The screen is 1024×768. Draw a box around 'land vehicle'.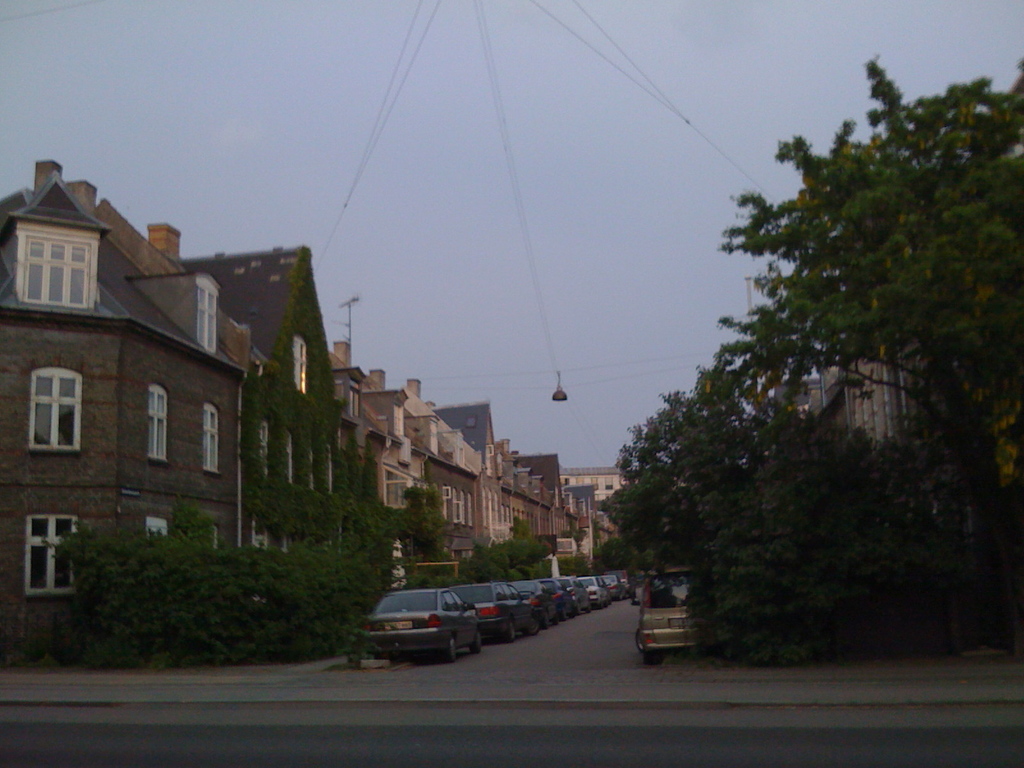
[left=546, top=578, right=563, bottom=614].
